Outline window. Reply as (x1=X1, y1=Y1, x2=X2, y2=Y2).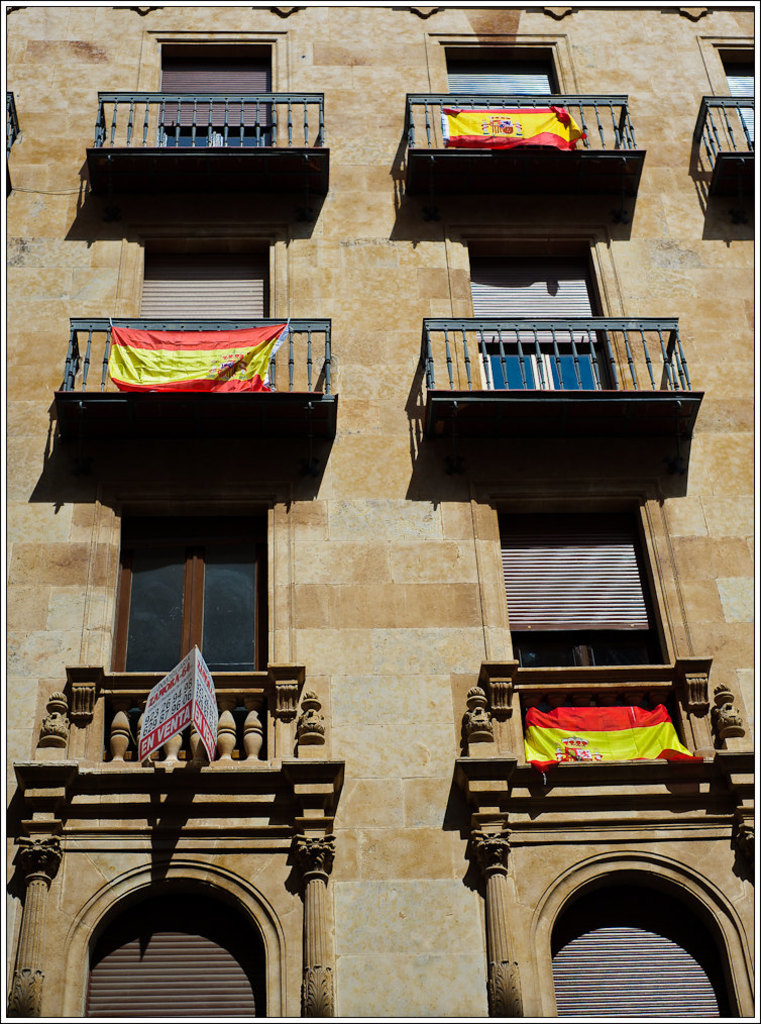
(x1=82, y1=881, x2=262, y2=1020).
